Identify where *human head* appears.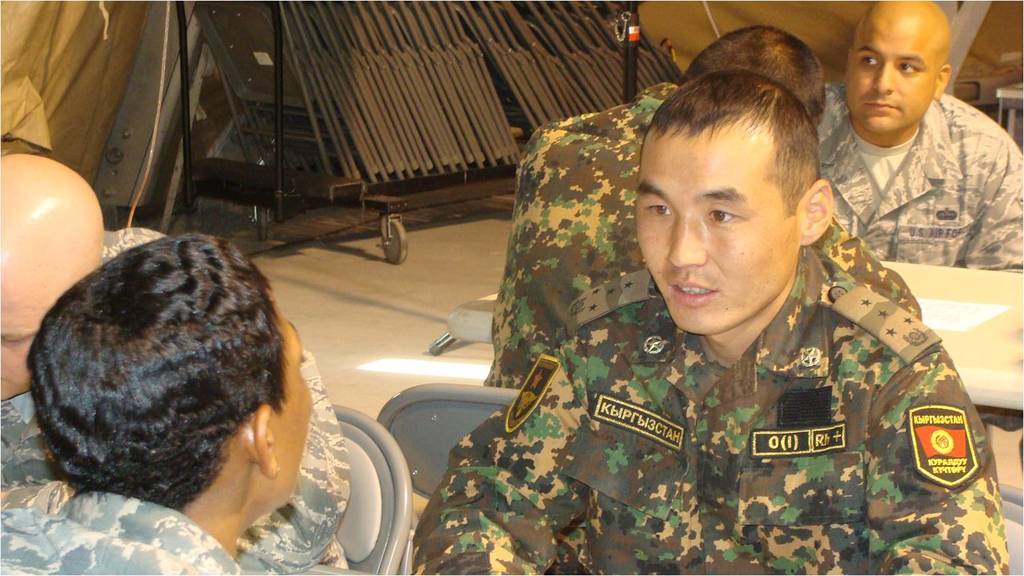
Appears at [677, 24, 828, 133].
